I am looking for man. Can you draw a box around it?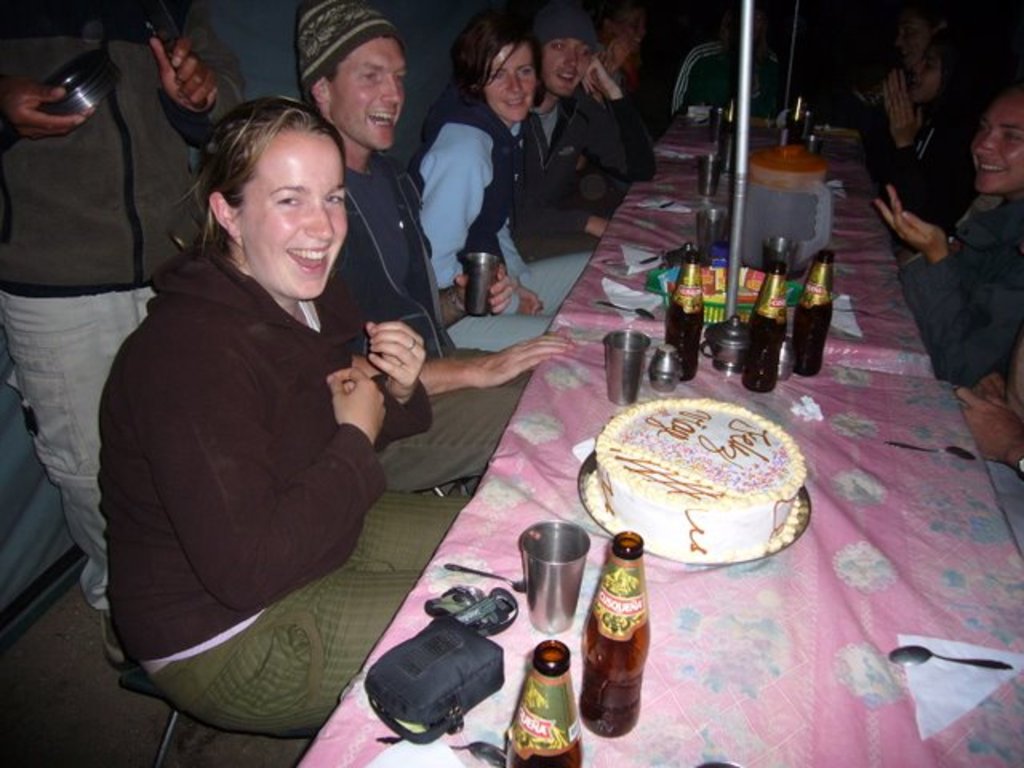
Sure, the bounding box is box(0, 0, 256, 669).
